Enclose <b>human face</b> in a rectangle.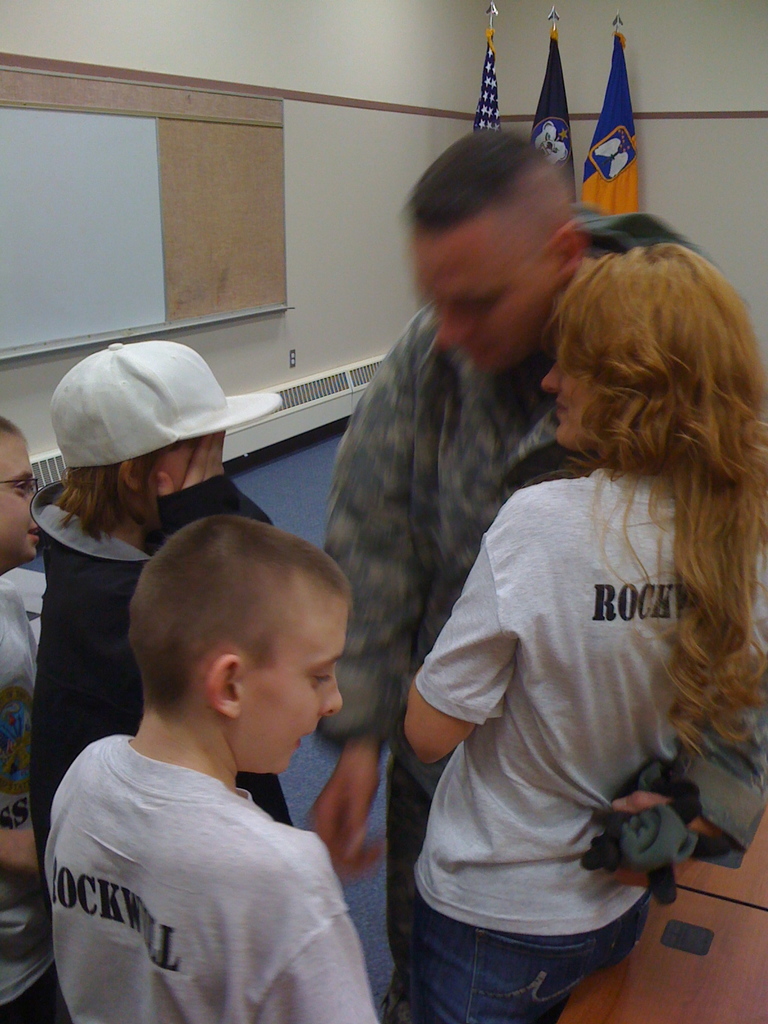
locate(412, 230, 552, 376).
